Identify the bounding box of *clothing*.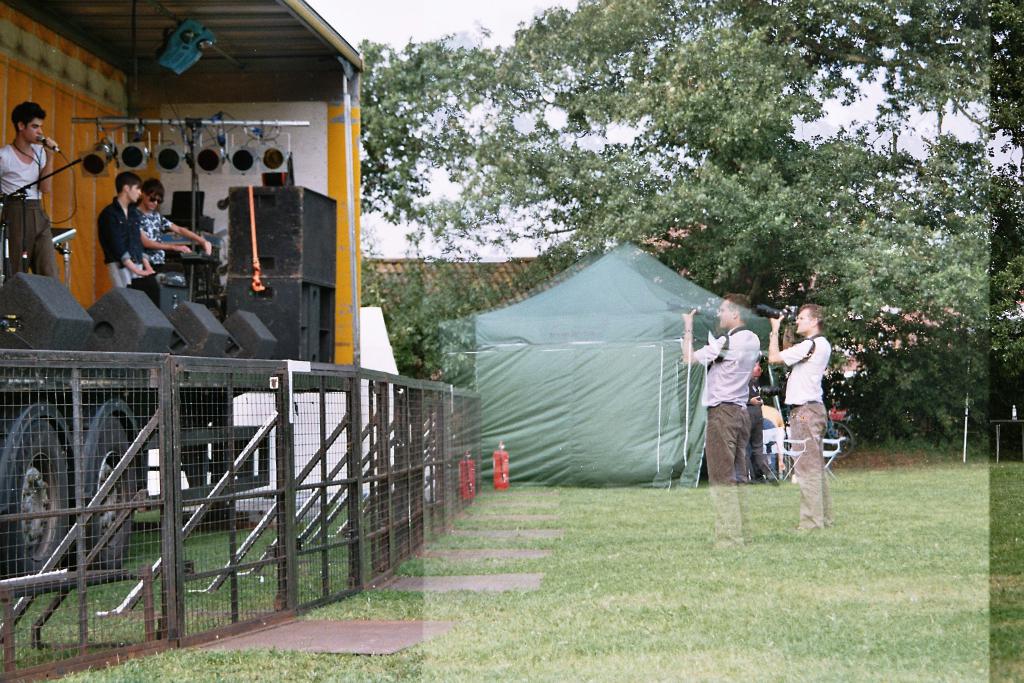
l=92, t=201, r=151, b=291.
